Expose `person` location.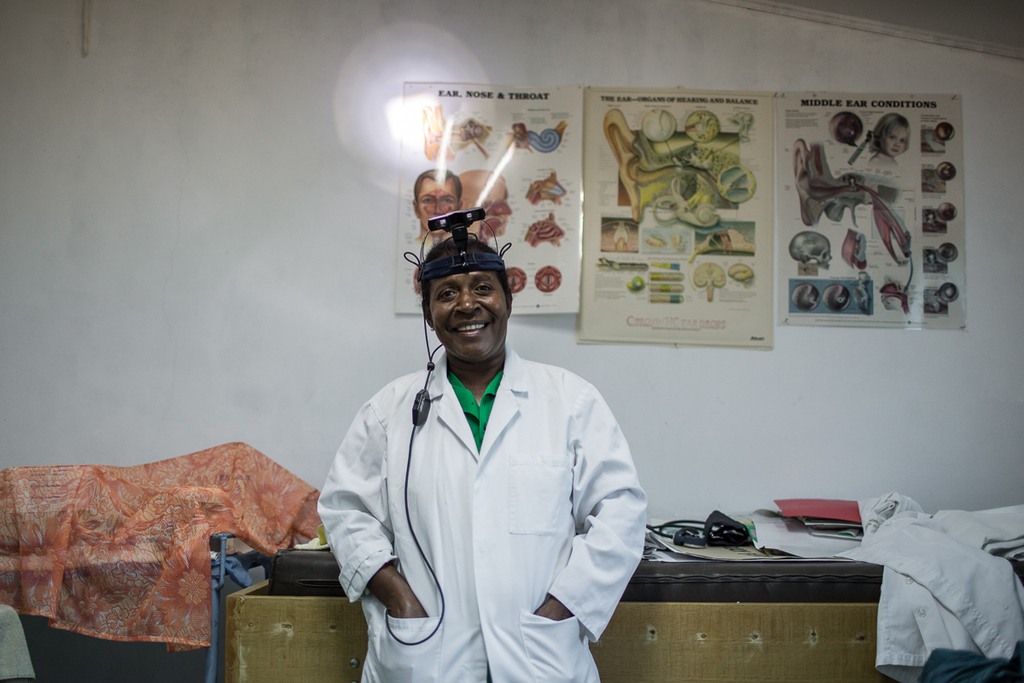
Exposed at 454:169:509:242.
